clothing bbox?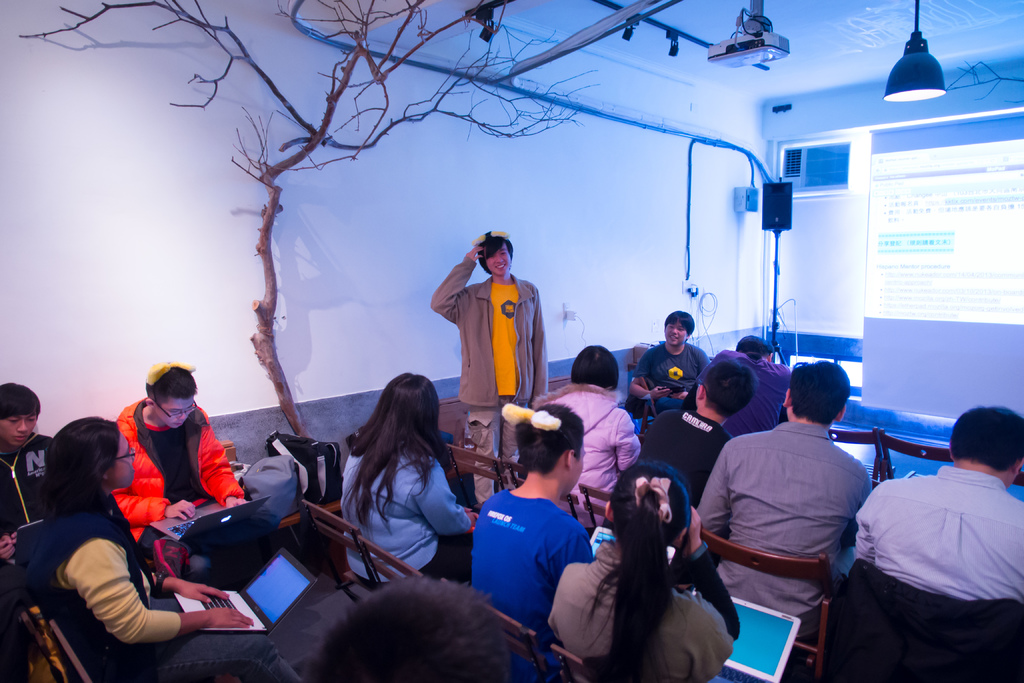
(473,490,595,682)
